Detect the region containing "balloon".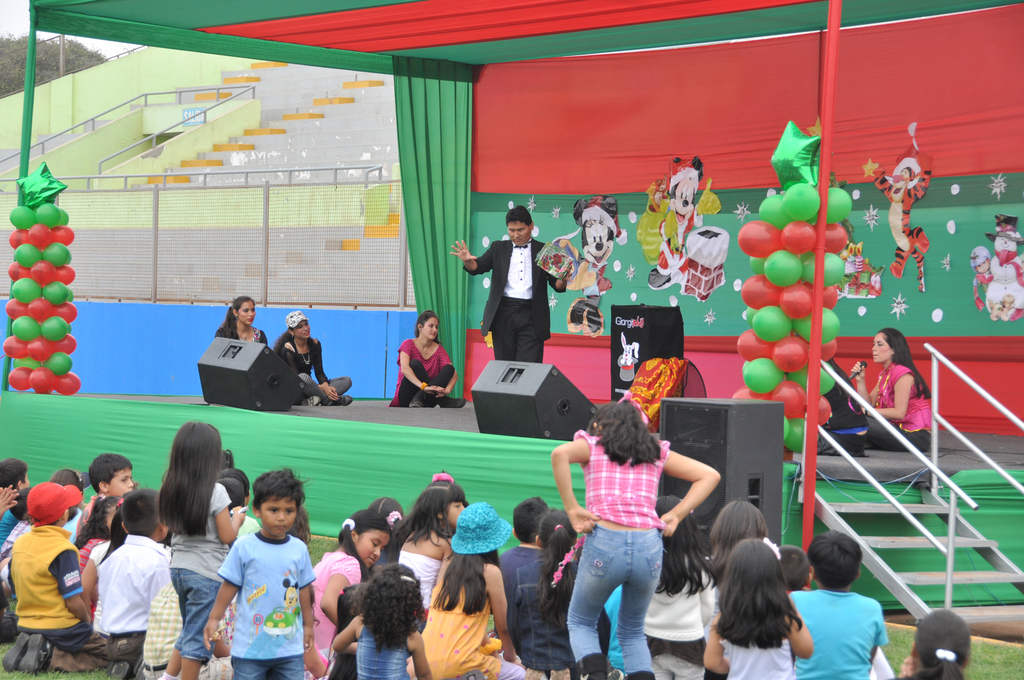
822/190/851/225.
